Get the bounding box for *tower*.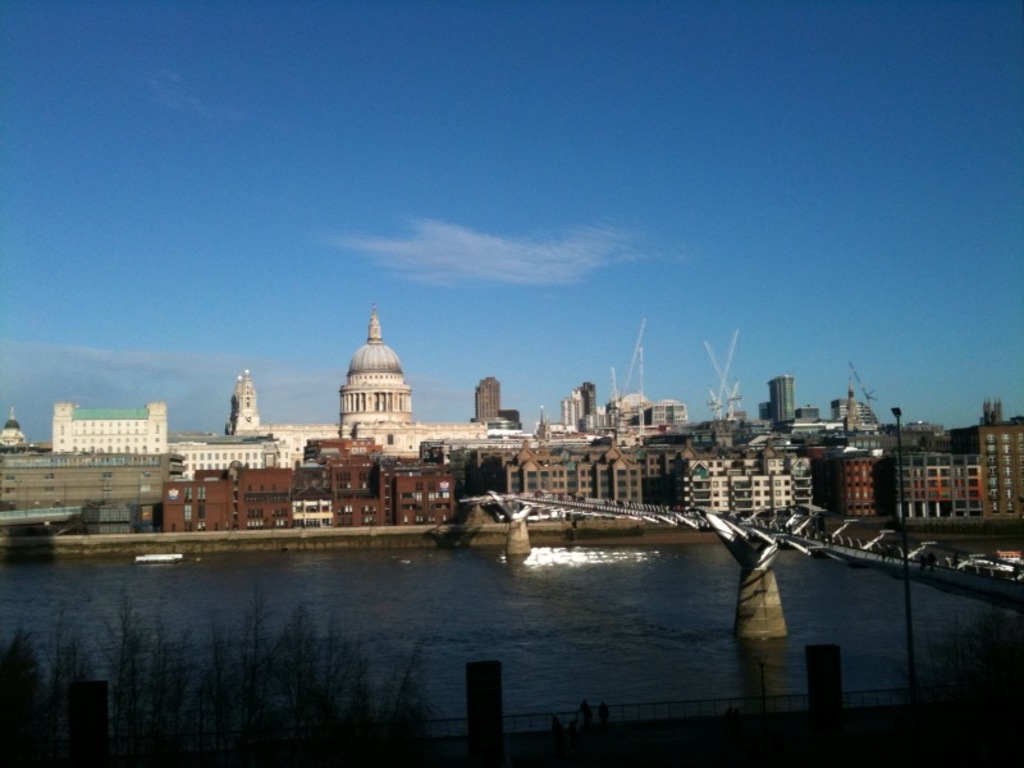
(836, 444, 884, 529).
